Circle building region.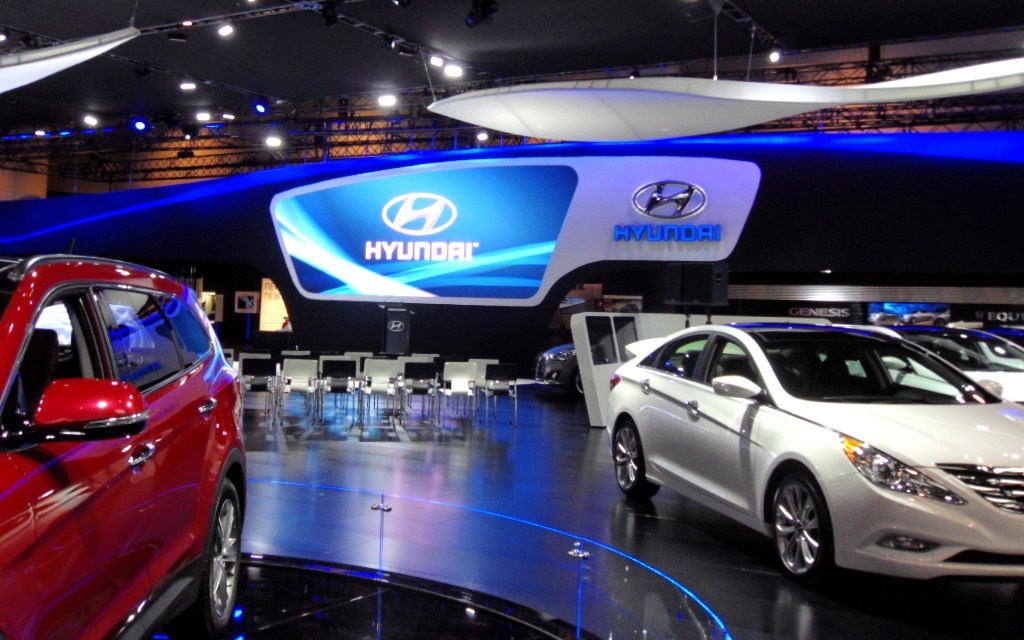
Region: left=0, top=0, right=1023, bottom=639.
